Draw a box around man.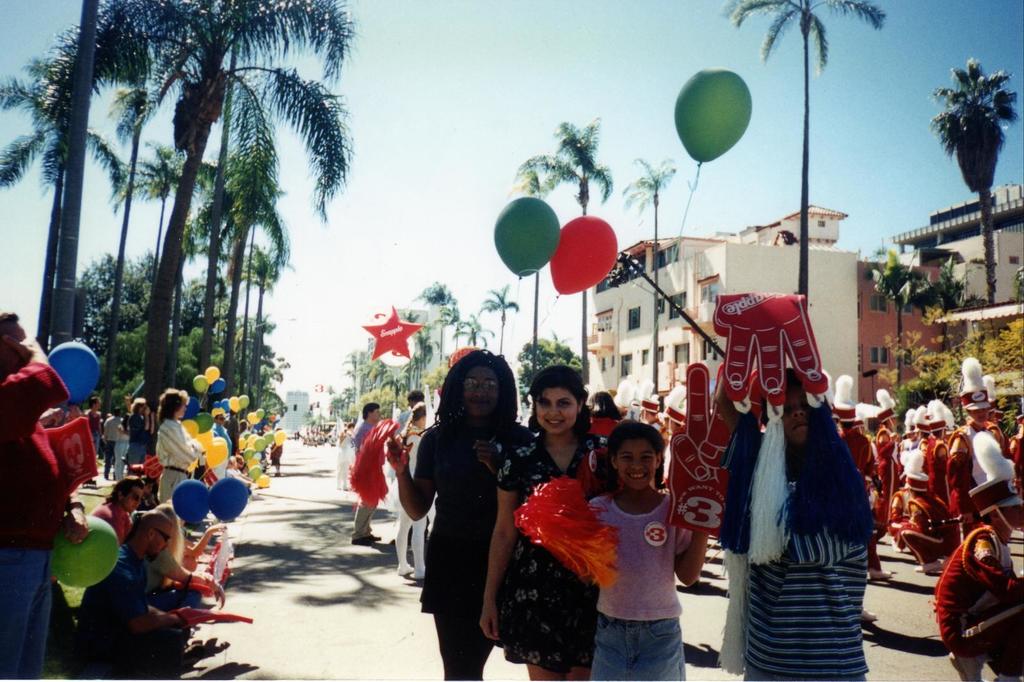
(875, 384, 902, 540).
